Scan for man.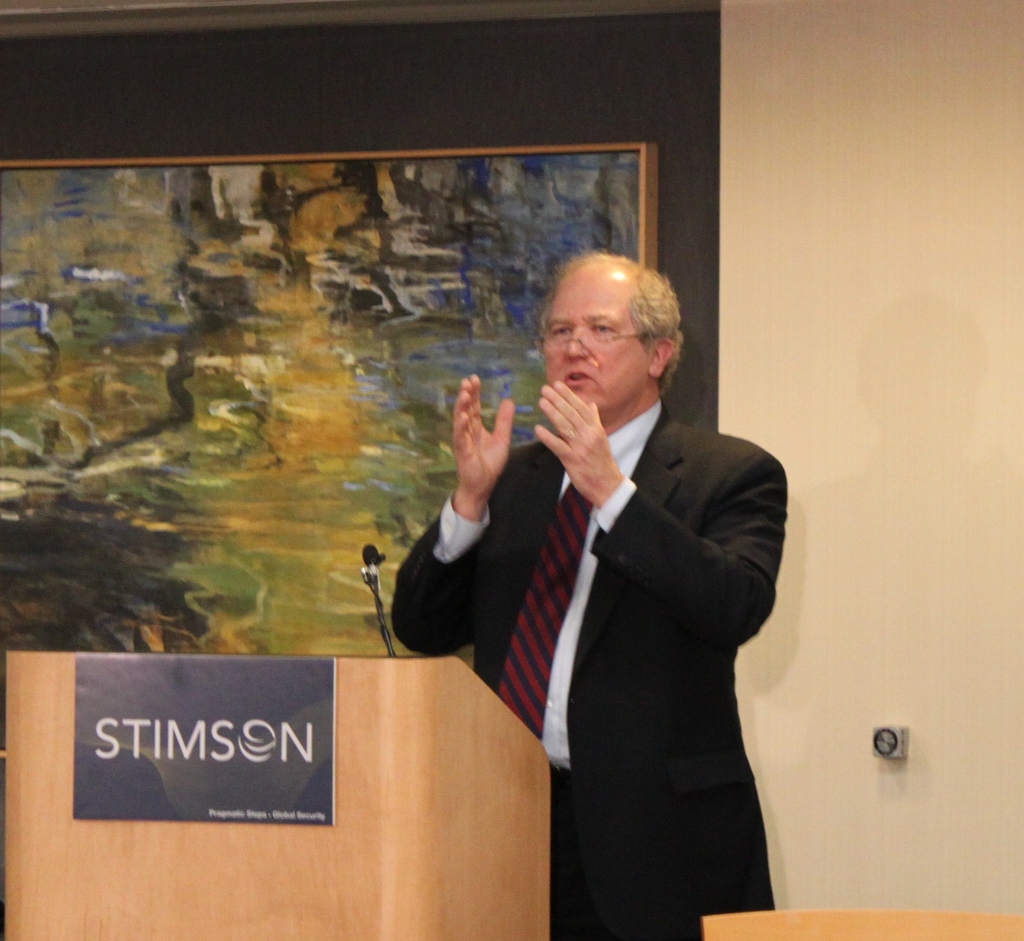
Scan result: (left=400, top=245, right=806, bottom=890).
